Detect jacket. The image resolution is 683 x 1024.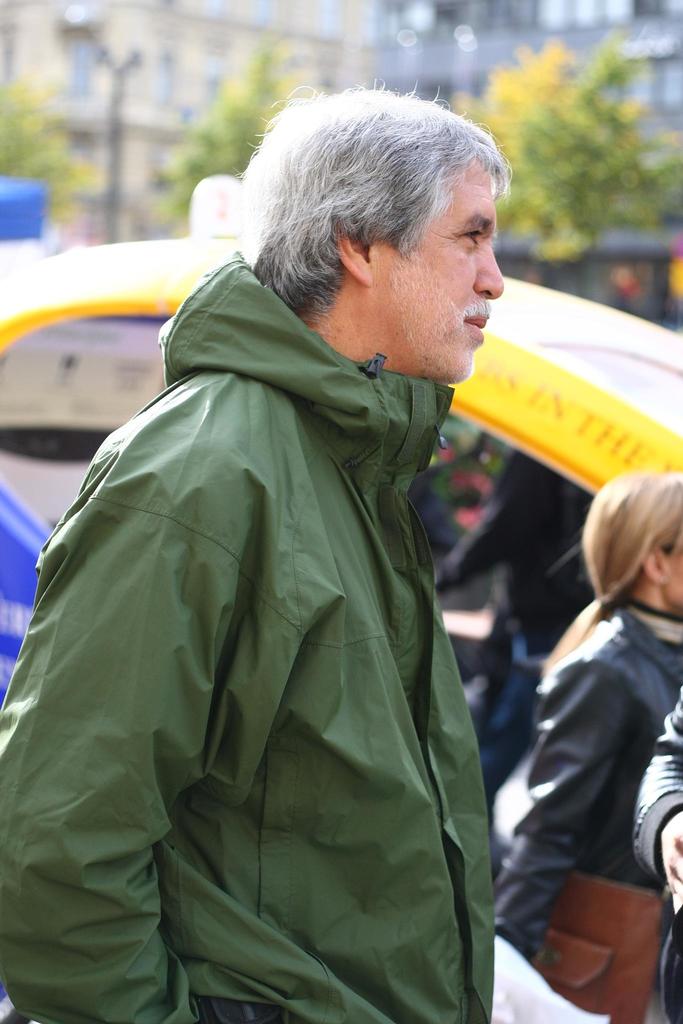
pyautogui.locateOnScreen(29, 148, 538, 1013).
